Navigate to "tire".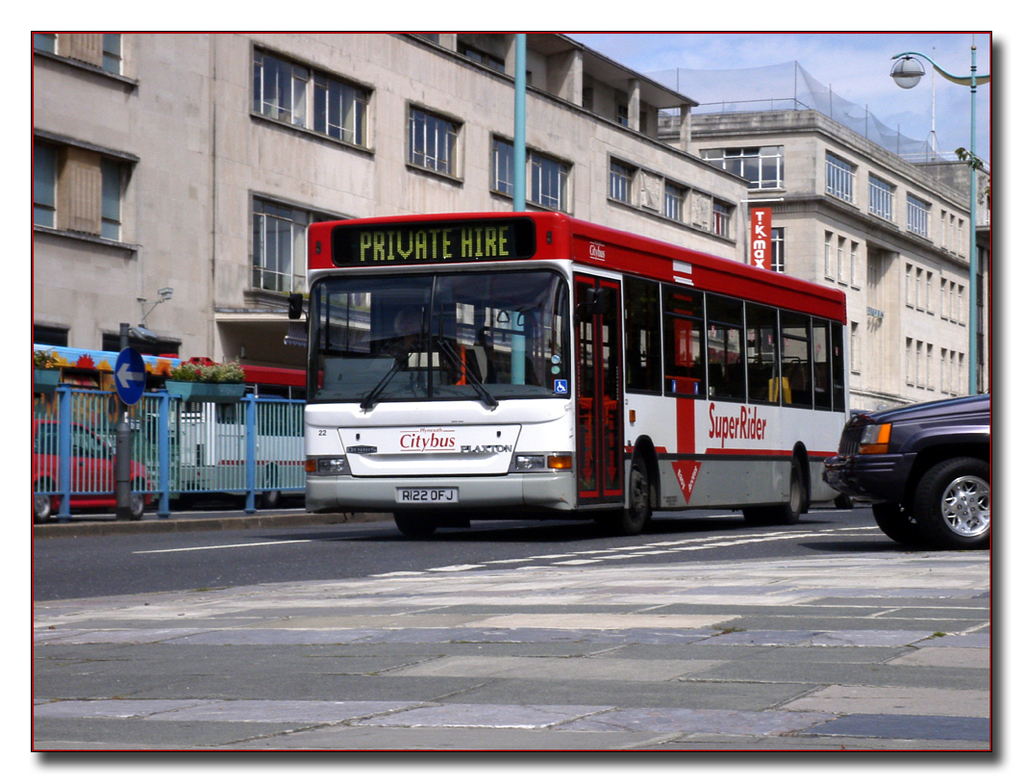
Navigation target: {"left": 604, "top": 454, "right": 648, "bottom": 535}.
